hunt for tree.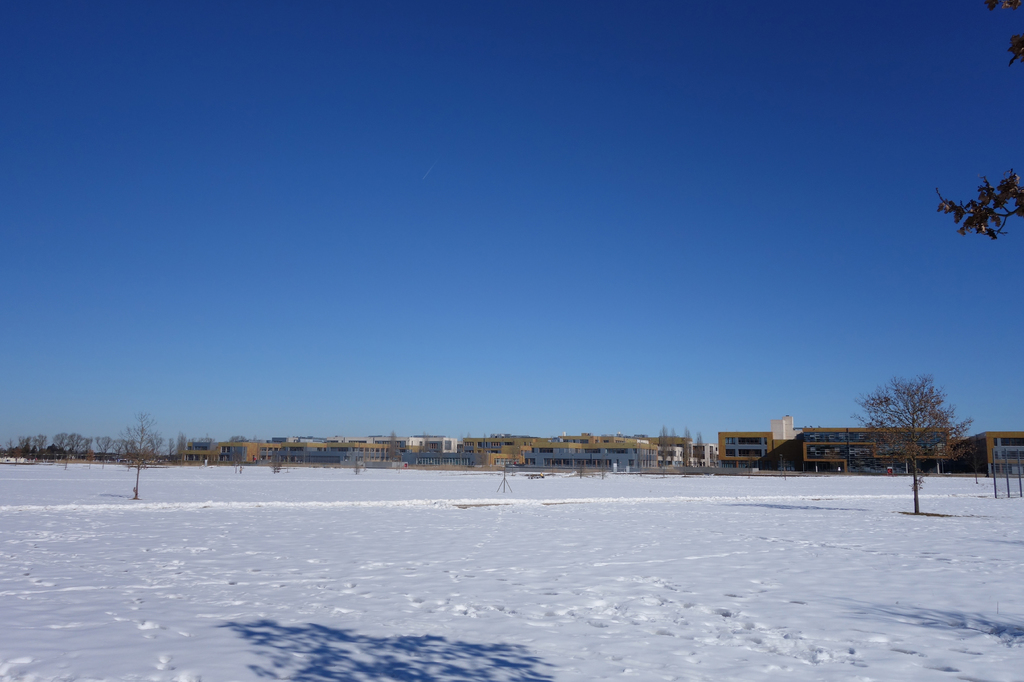
Hunted down at bbox=[938, 158, 1020, 252].
